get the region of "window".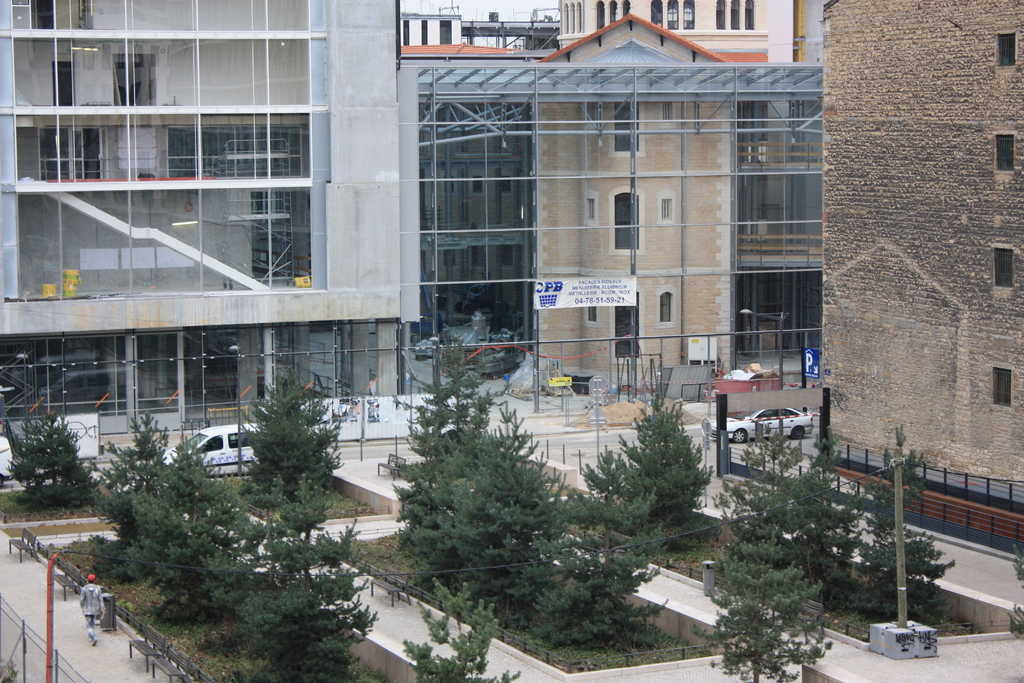
pyautogui.locateOnScreen(616, 292, 641, 361).
